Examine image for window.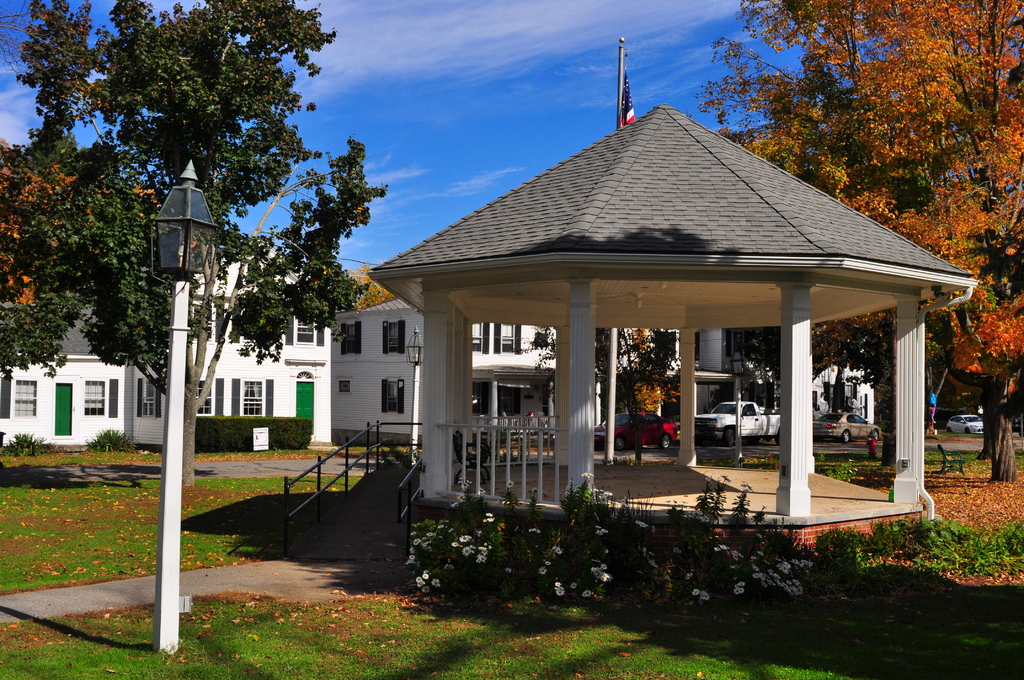
Examination result: region(86, 382, 109, 417).
